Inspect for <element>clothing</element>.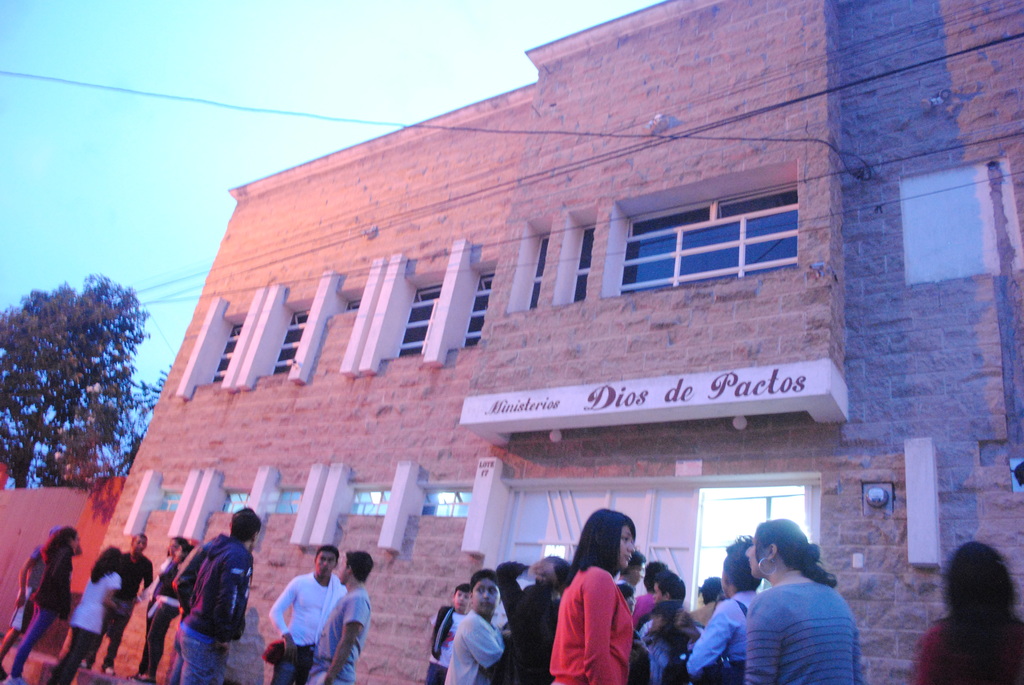
Inspection: [left=689, top=588, right=724, bottom=621].
